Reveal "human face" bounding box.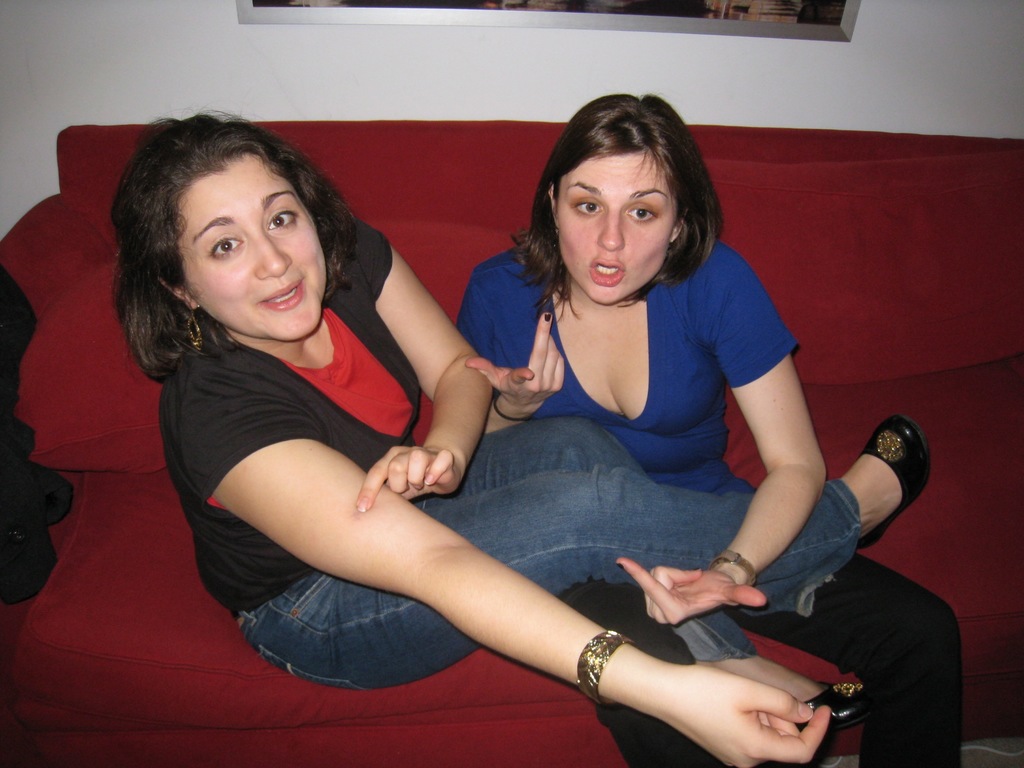
Revealed: rect(559, 151, 680, 302).
